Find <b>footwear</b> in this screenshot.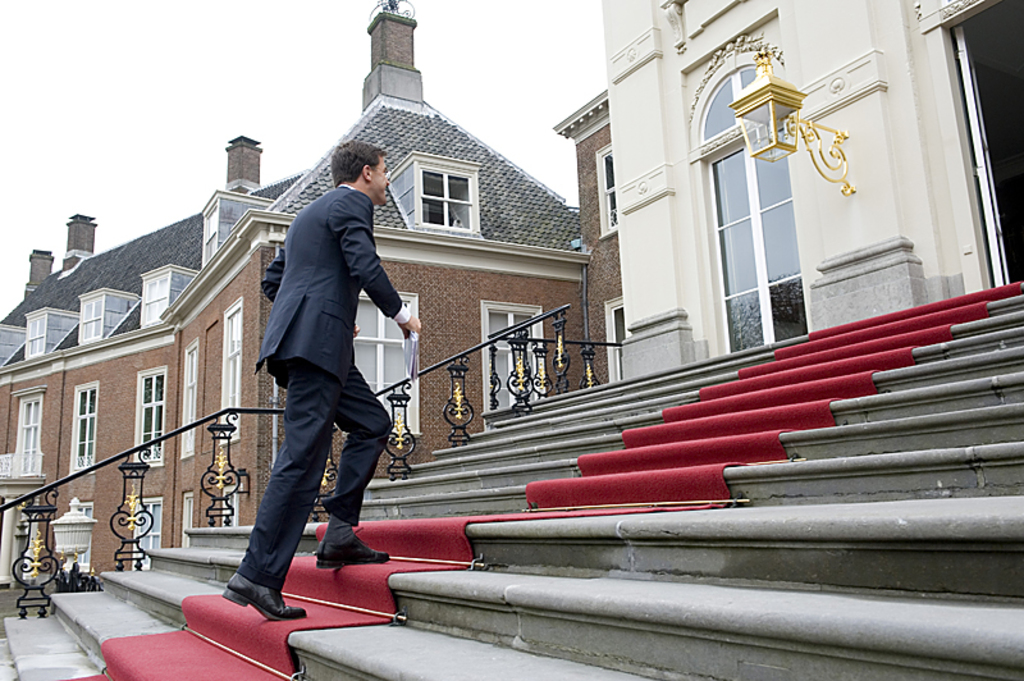
The bounding box for <b>footwear</b> is bbox=(220, 572, 308, 623).
